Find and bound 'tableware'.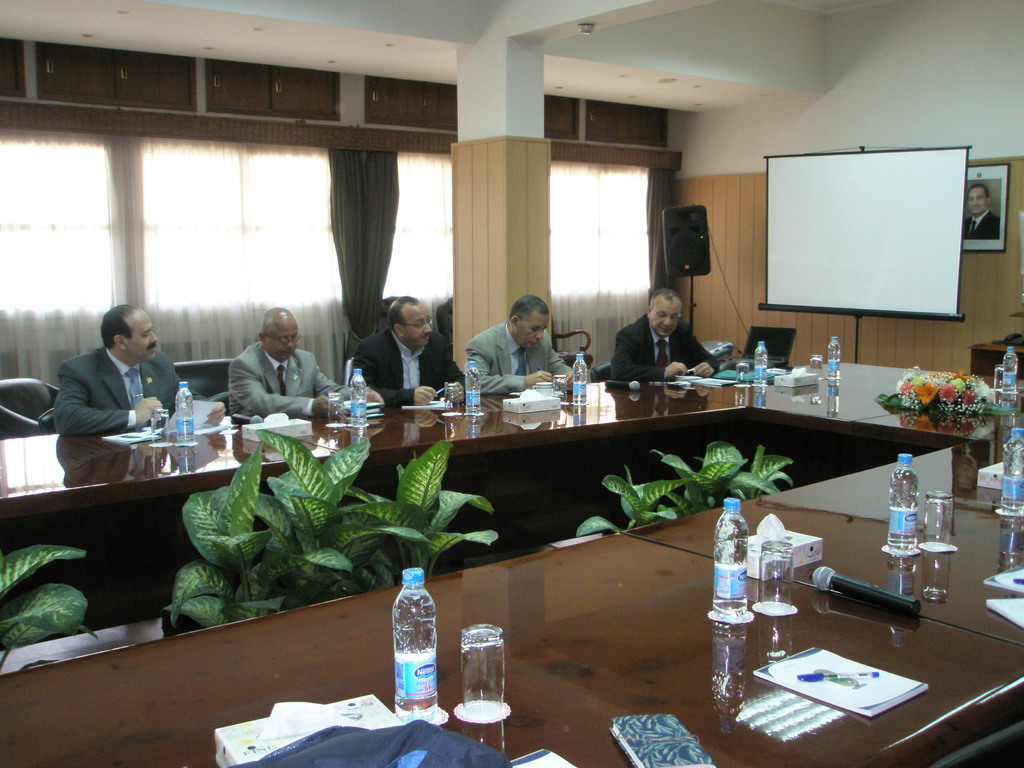
Bound: (x1=922, y1=490, x2=952, y2=550).
